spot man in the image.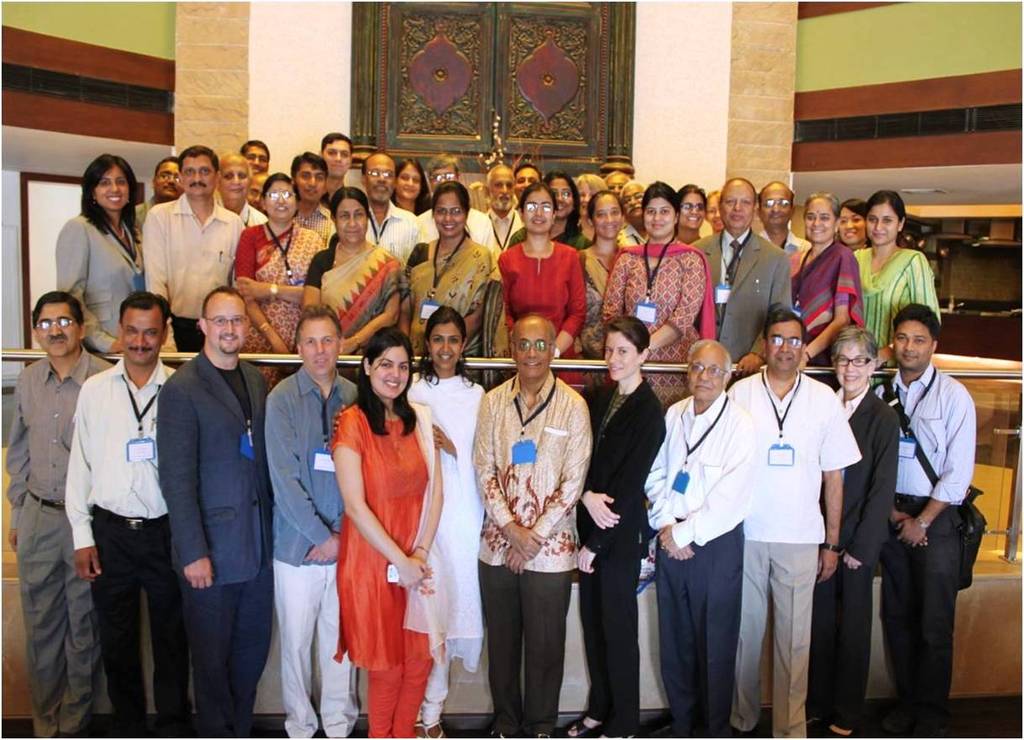
man found at Rect(239, 135, 270, 178).
